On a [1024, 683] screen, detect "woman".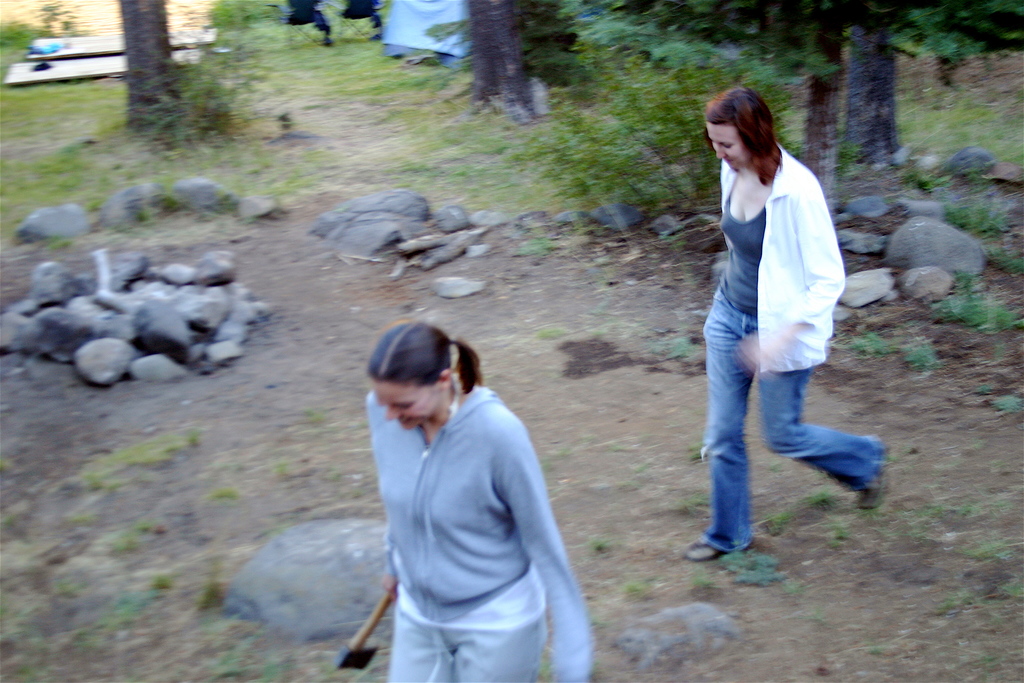
bbox=[684, 88, 889, 559].
